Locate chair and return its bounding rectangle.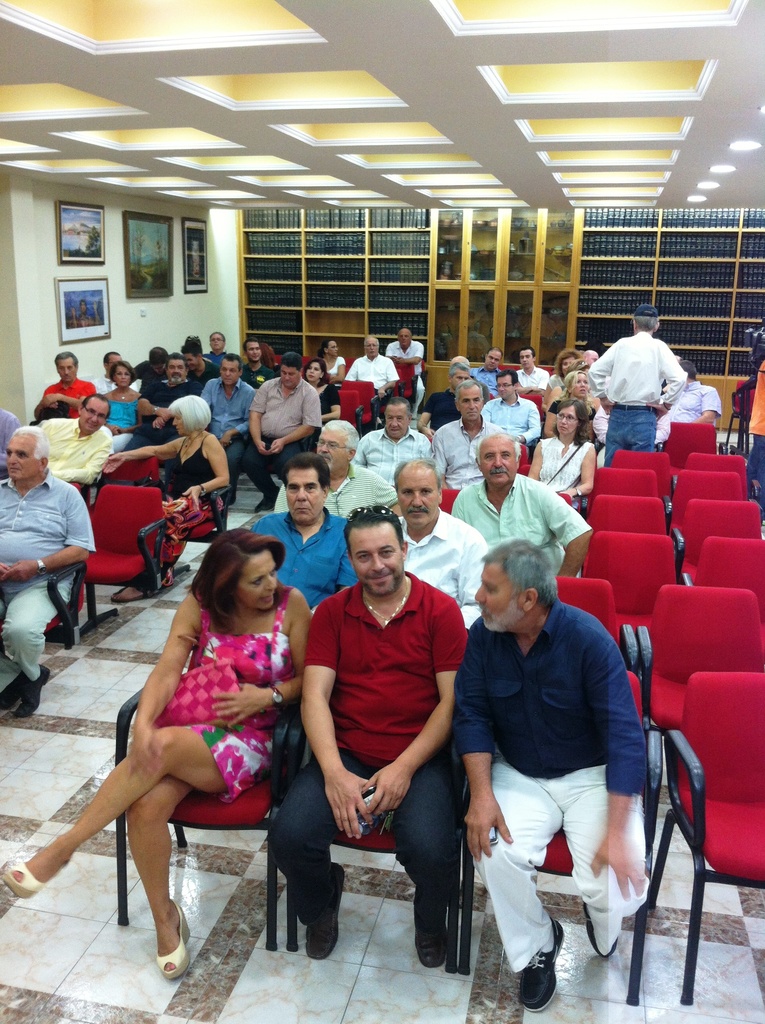
(557,492,569,504).
